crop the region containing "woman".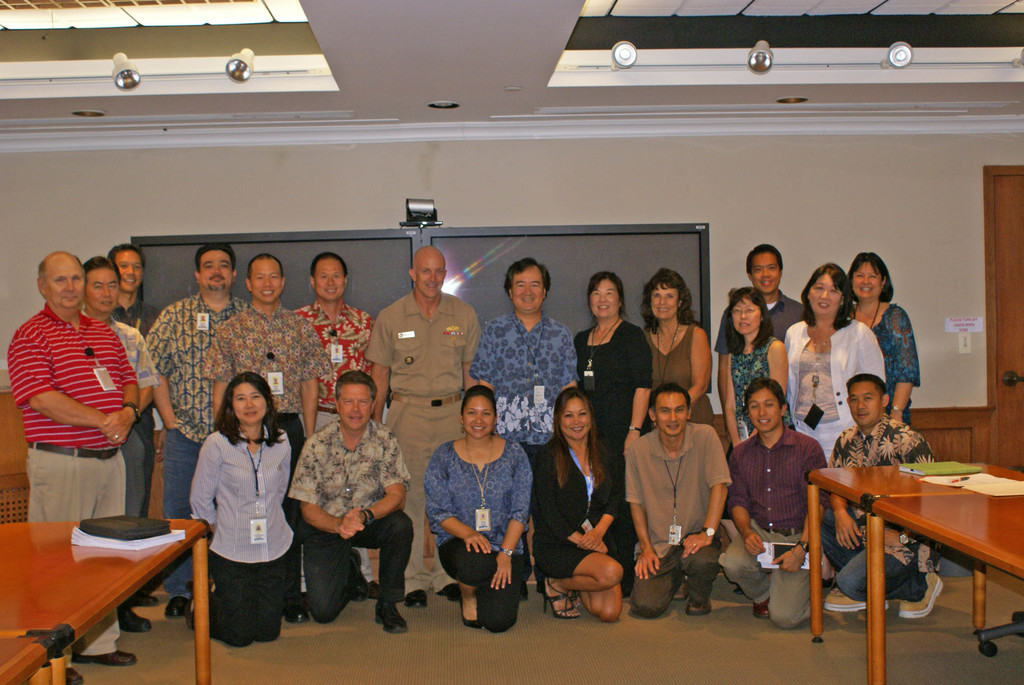
Crop region: left=181, top=372, right=300, bottom=647.
